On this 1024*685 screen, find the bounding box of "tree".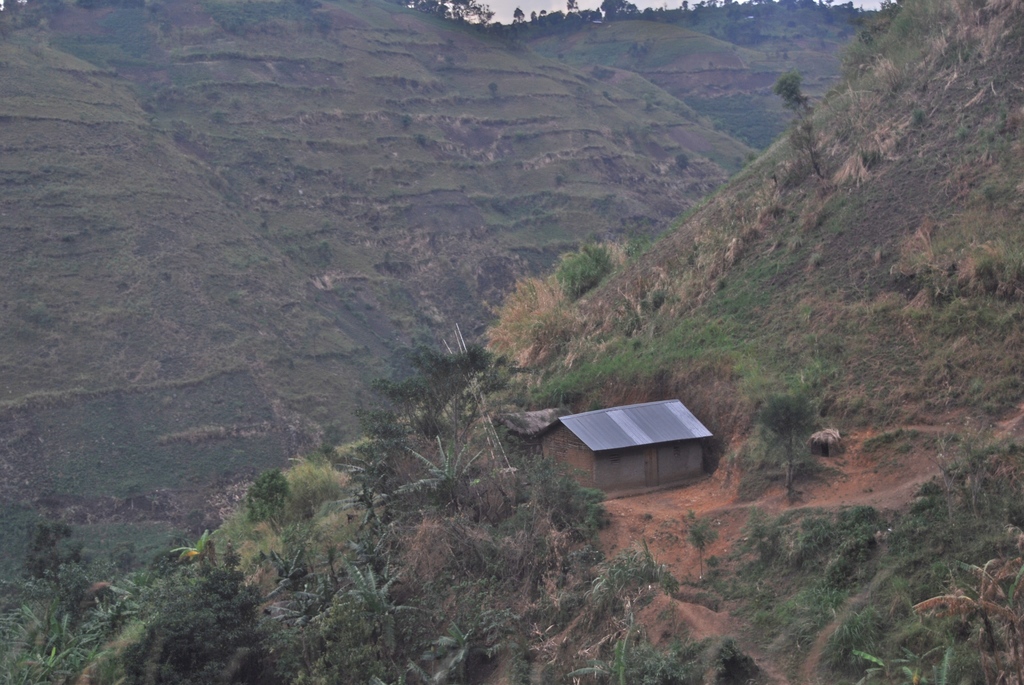
Bounding box: box(772, 74, 822, 174).
